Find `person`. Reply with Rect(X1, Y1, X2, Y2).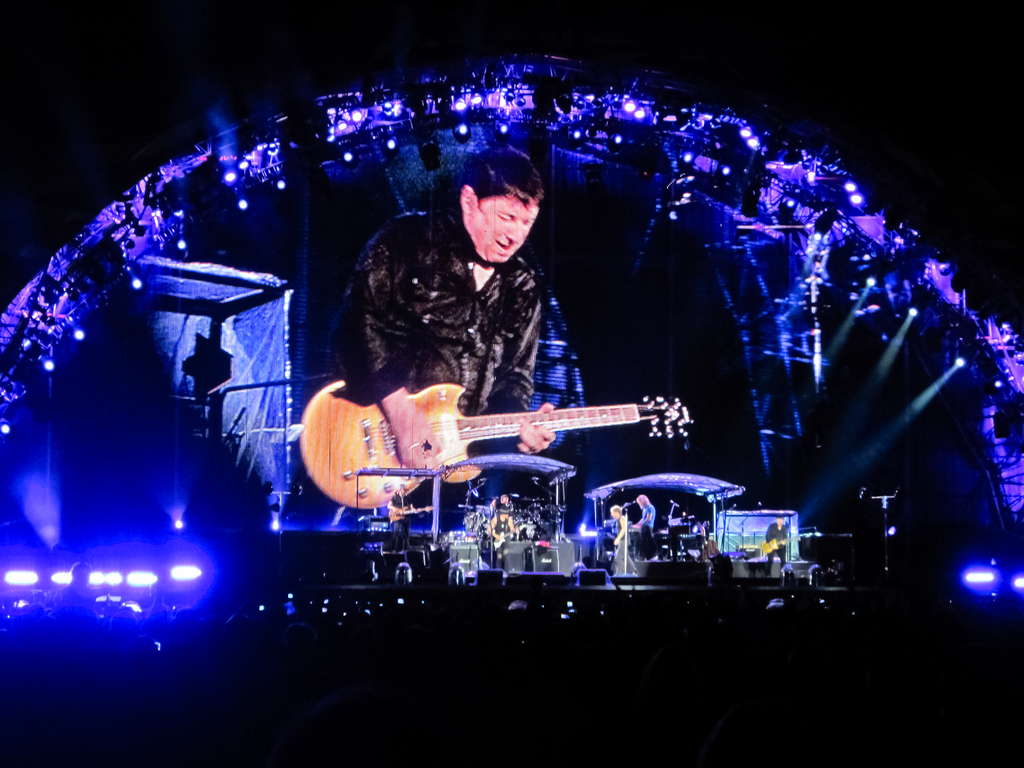
Rect(312, 172, 611, 552).
